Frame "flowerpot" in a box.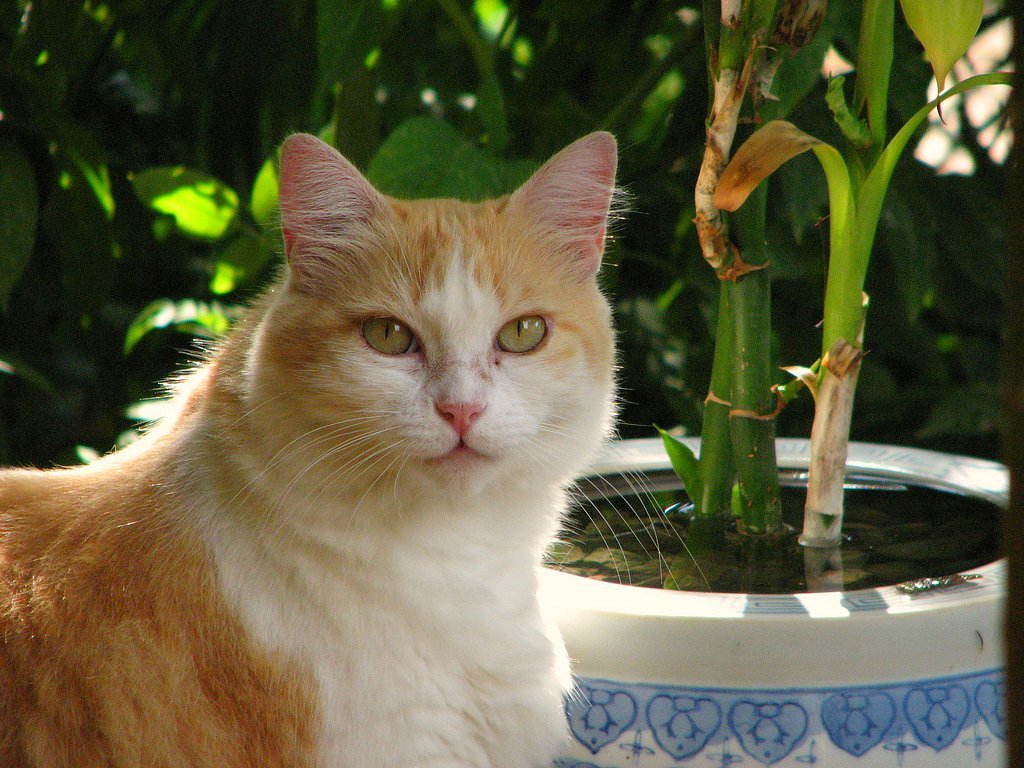
560,431,1011,756.
